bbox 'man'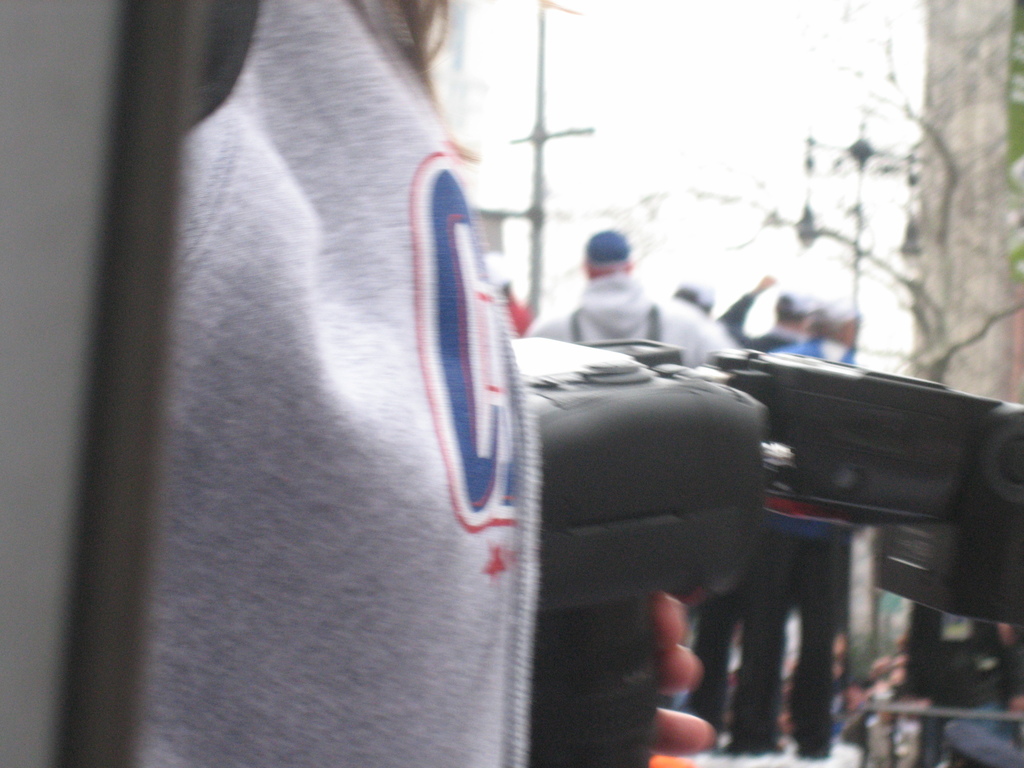
bbox=[523, 229, 746, 397]
